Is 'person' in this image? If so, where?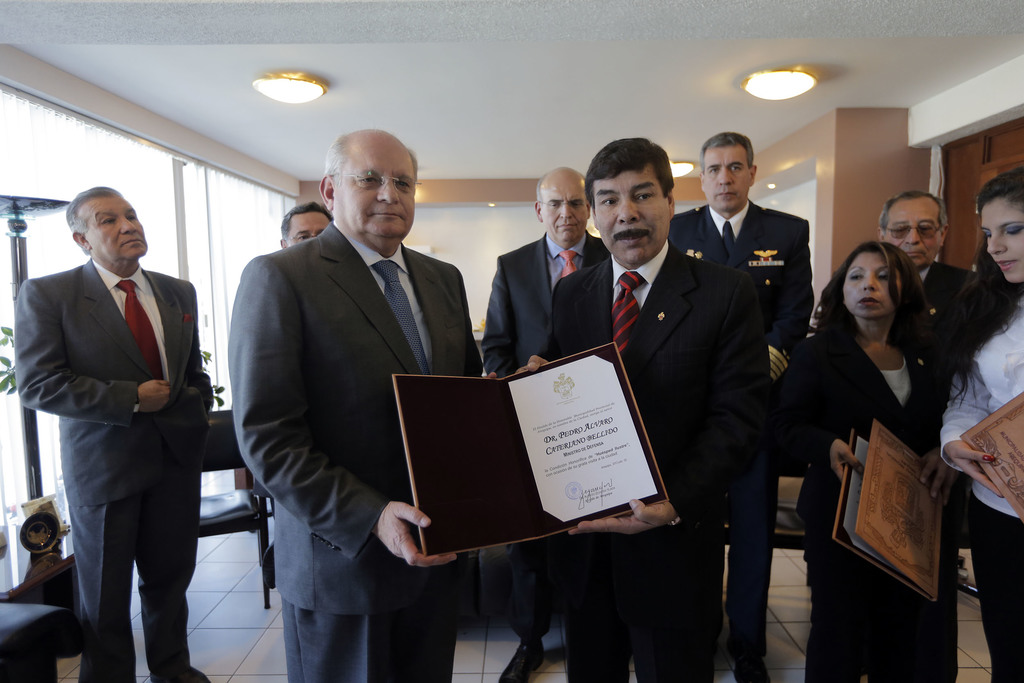
Yes, at 515 132 777 682.
